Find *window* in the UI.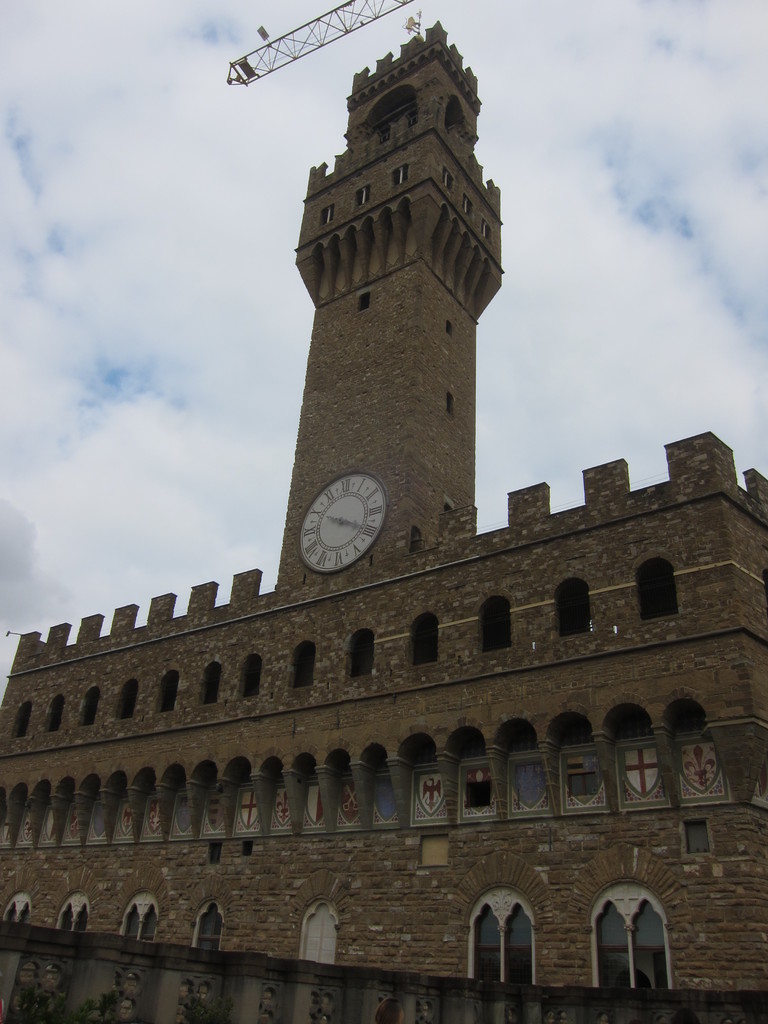
UI element at region(592, 883, 671, 988).
